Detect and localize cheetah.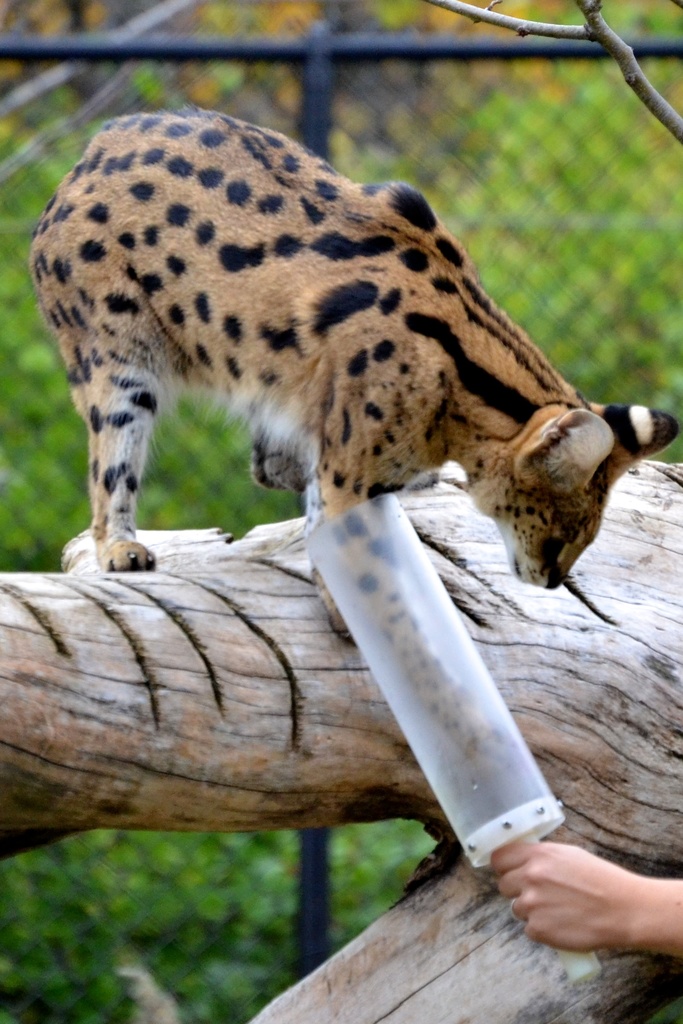
Localized at detection(28, 102, 680, 770).
